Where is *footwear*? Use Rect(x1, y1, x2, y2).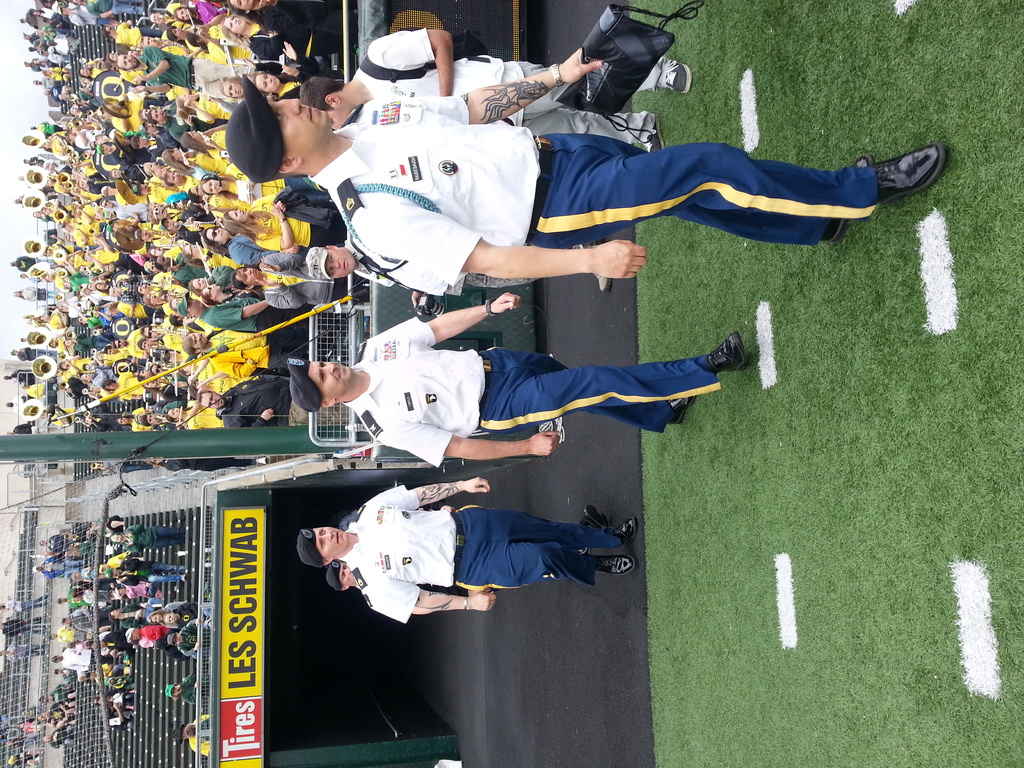
Rect(613, 521, 637, 545).
